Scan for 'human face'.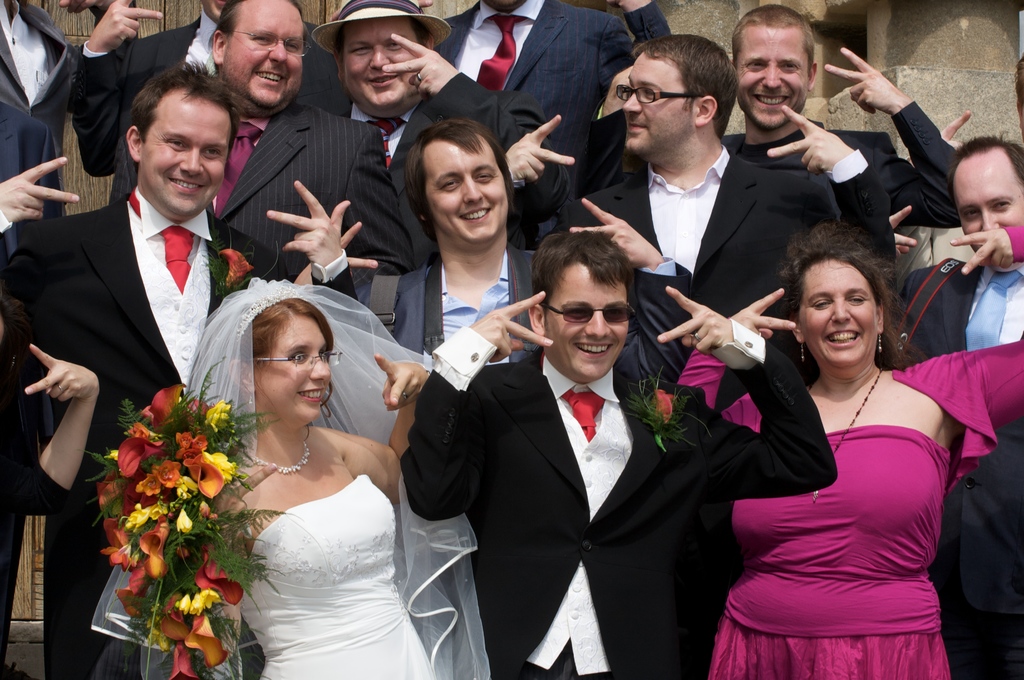
Scan result: [545, 262, 631, 381].
